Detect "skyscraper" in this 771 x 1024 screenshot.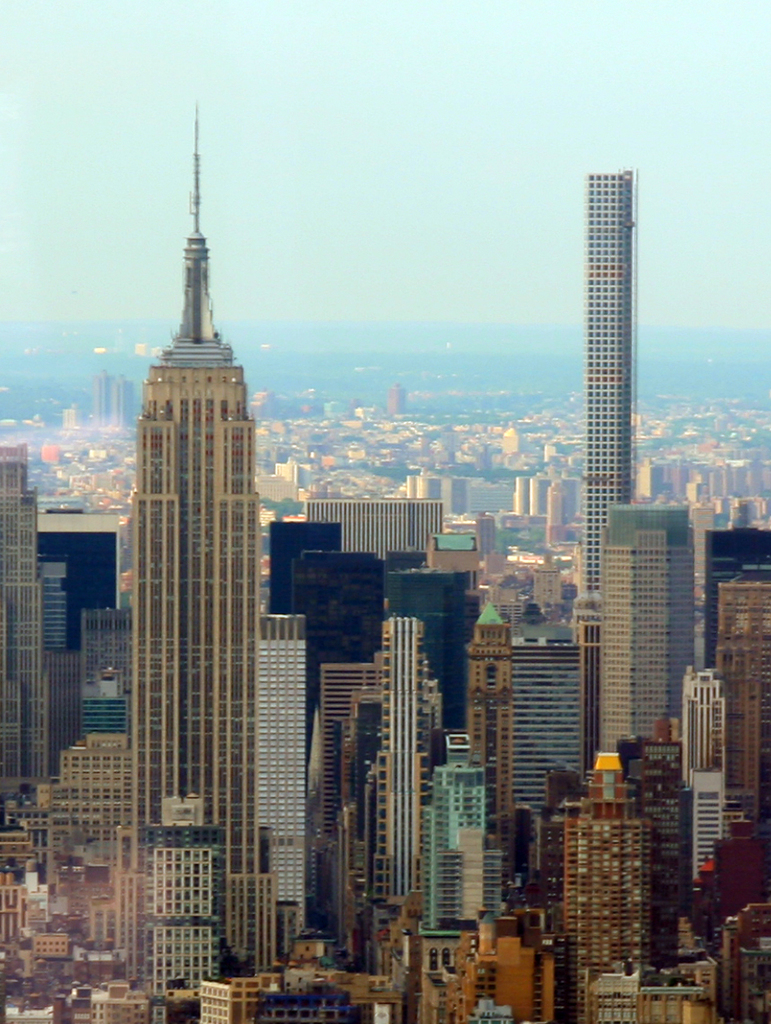
Detection: <box>291,547,384,730</box>.
